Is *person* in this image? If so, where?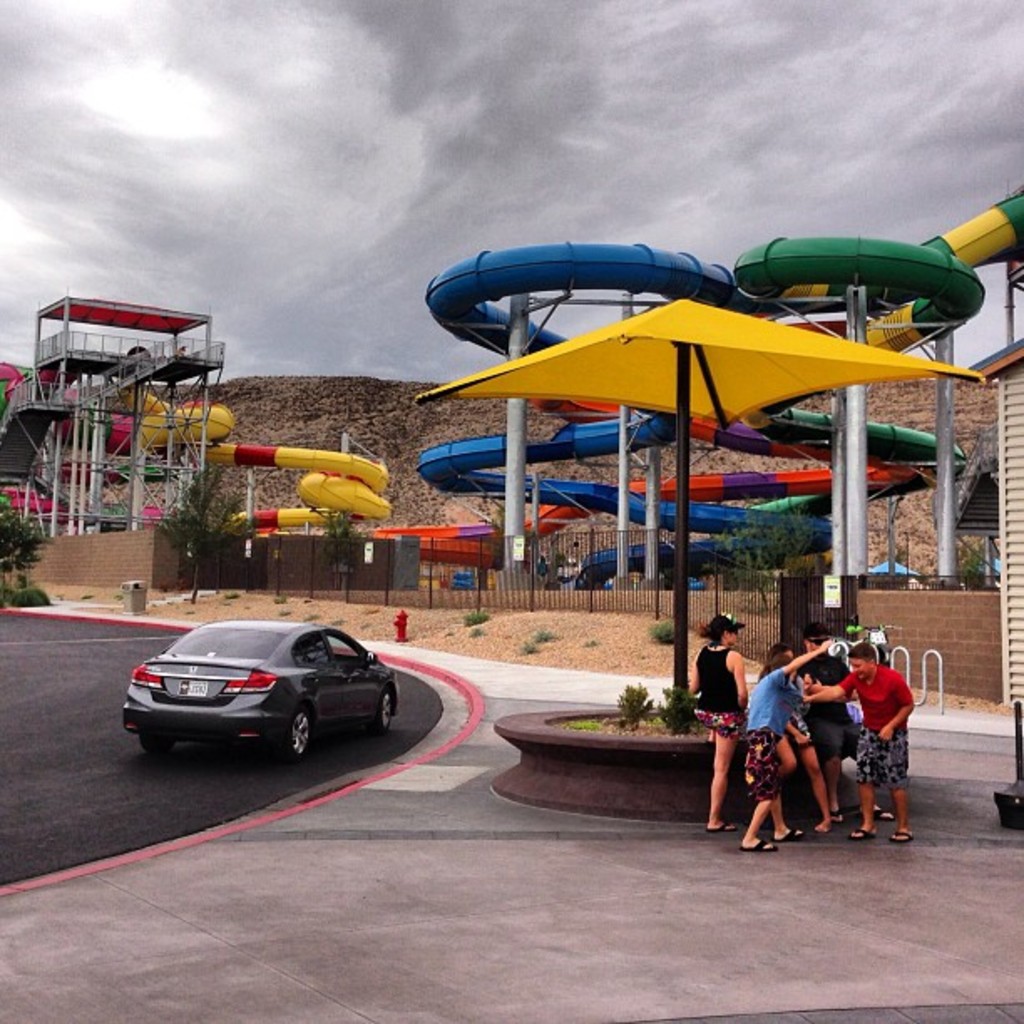
Yes, at (783,622,872,842).
